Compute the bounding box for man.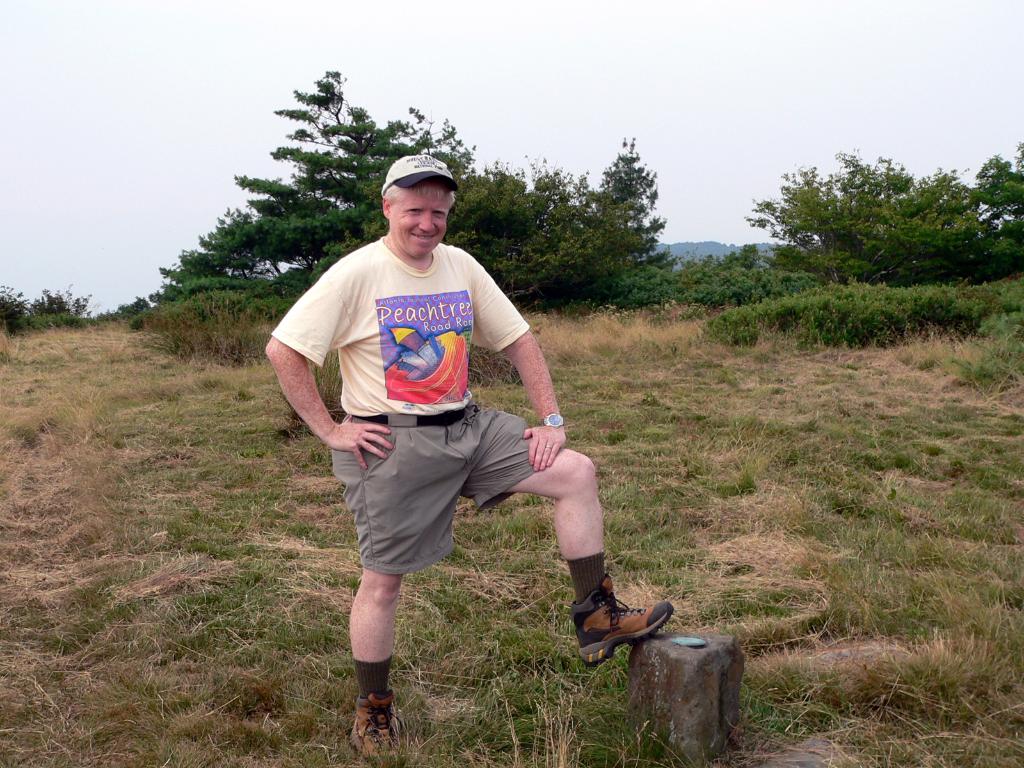
rect(262, 150, 675, 765).
